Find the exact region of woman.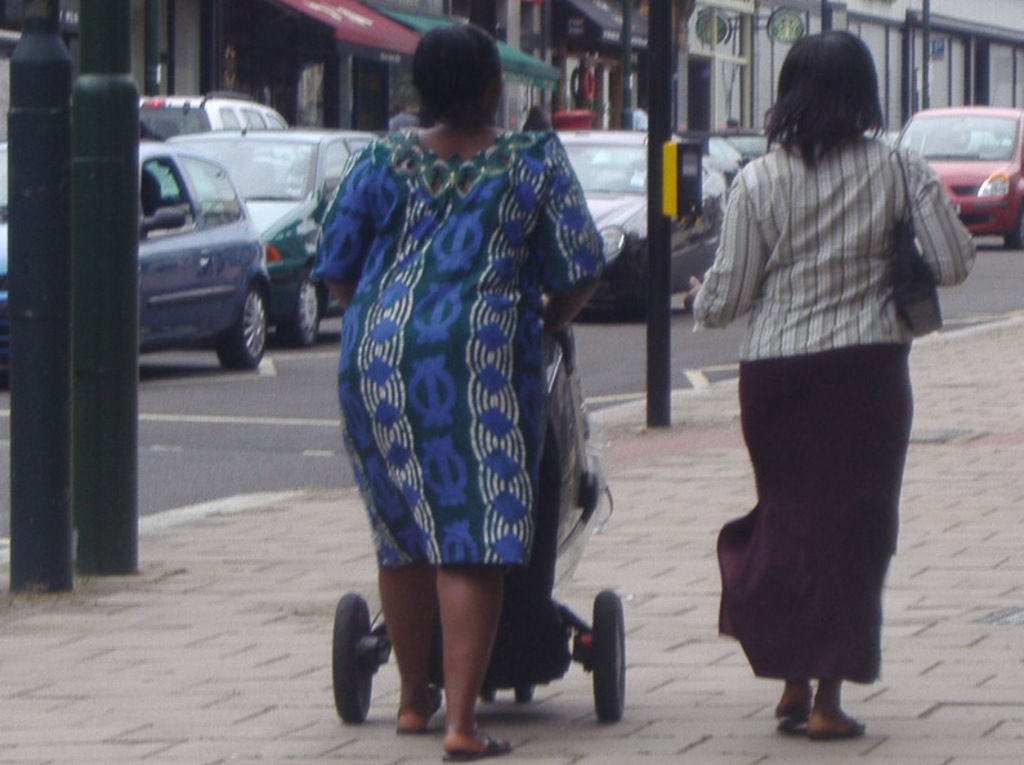
Exact region: box=[307, 17, 609, 764].
